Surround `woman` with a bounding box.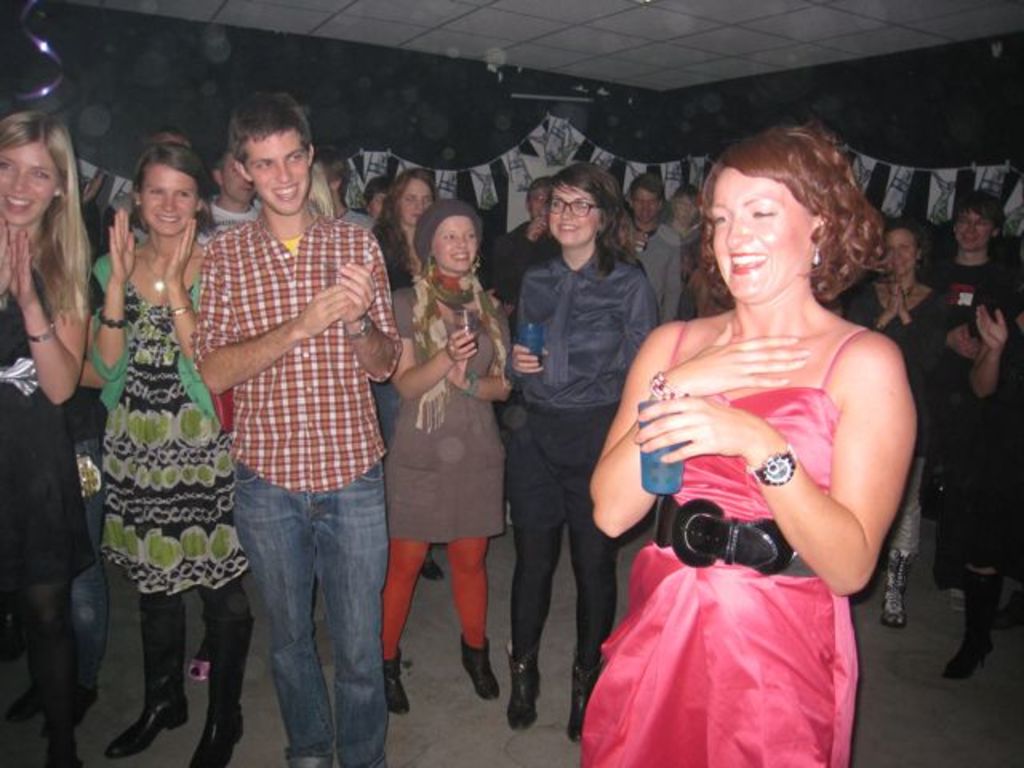
bbox=(490, 179, 566, 427).
